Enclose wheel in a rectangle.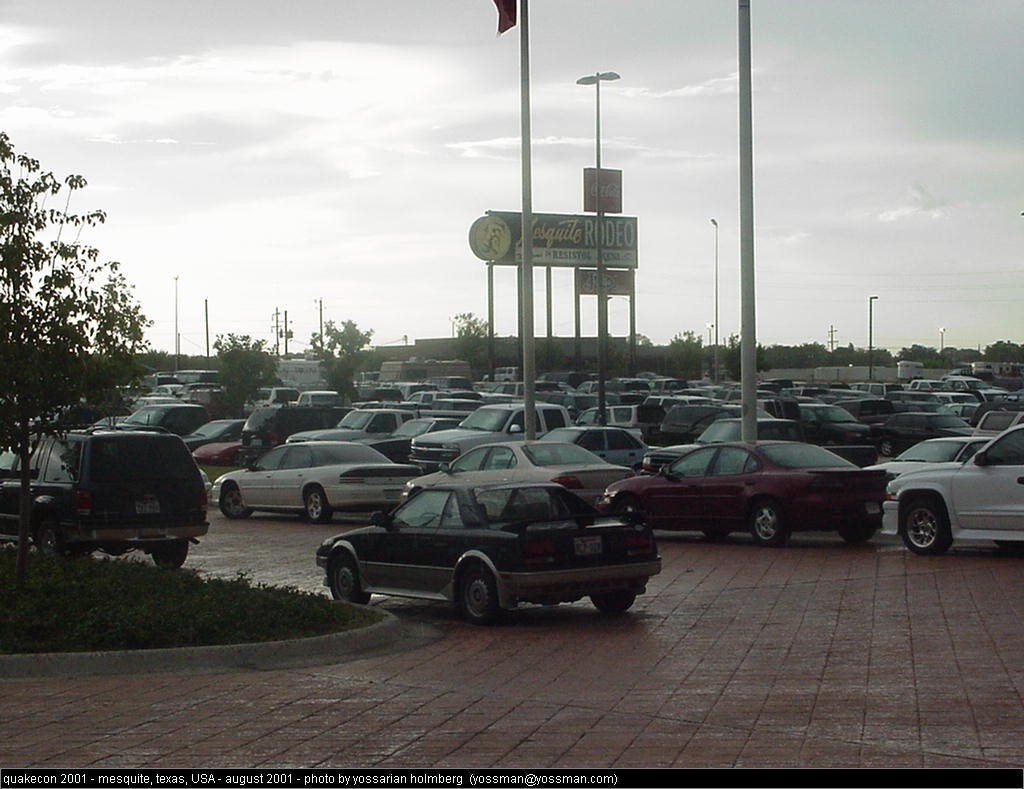
(left=217, top=486, right=251, bottom=519).
